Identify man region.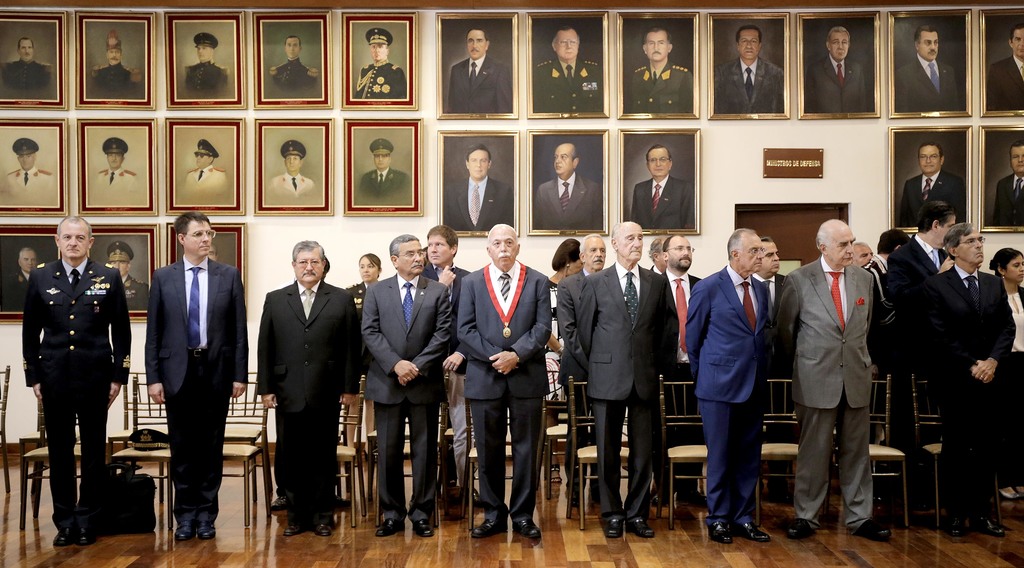
Region: (419, 221, 482, 520).
